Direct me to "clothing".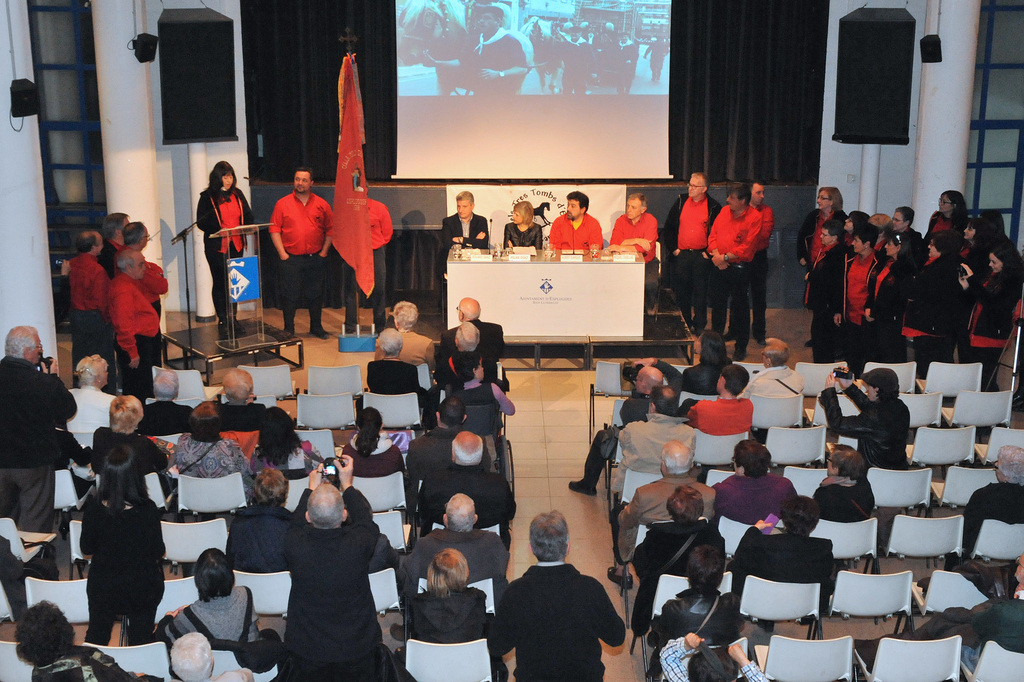
Direction: bbox=(681, 398, 753, 437).
